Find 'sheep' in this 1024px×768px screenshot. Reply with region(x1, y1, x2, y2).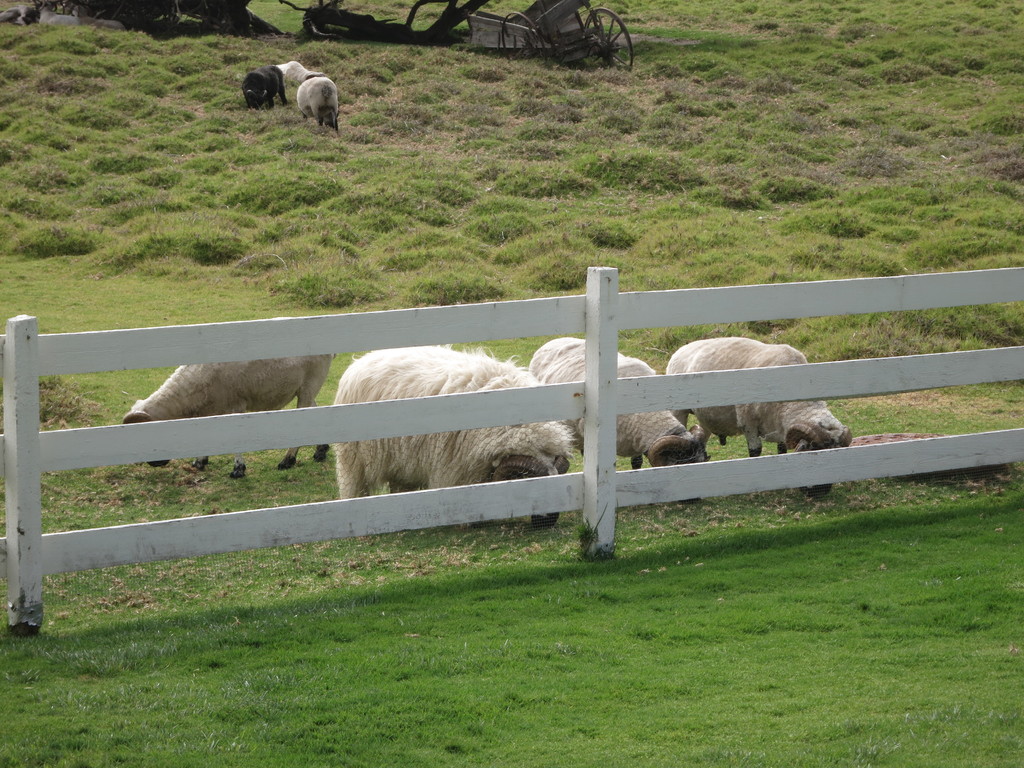
region(121, 358, 333, 475).
